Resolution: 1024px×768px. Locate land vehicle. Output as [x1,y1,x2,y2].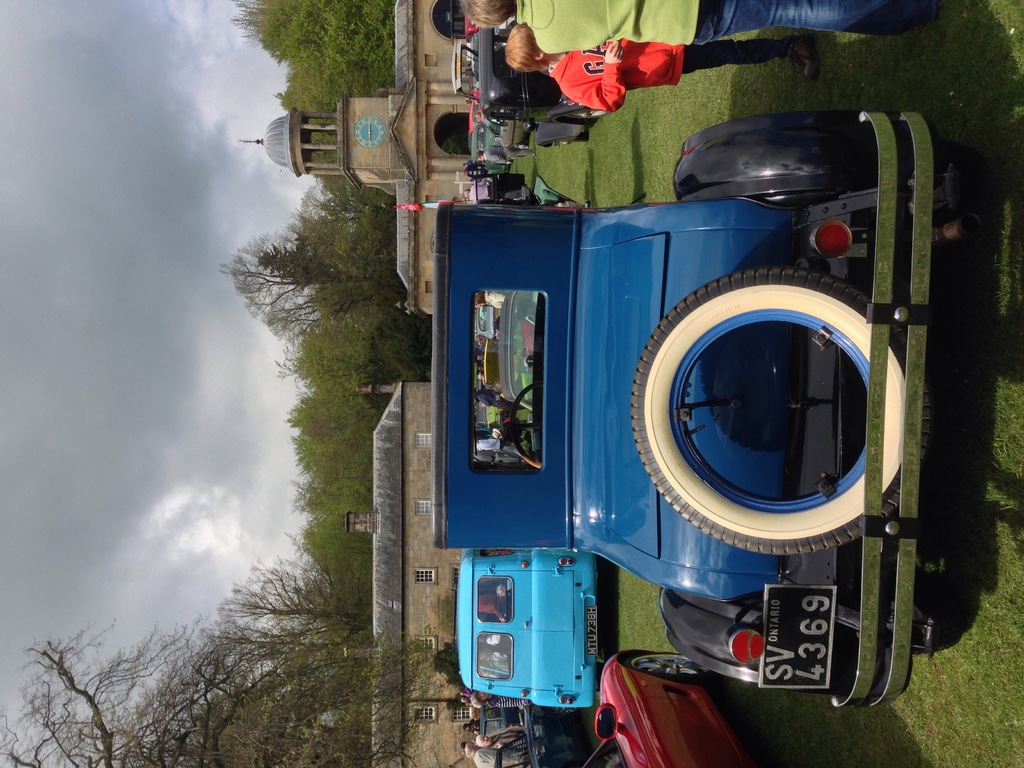
[456,548,611,707].
